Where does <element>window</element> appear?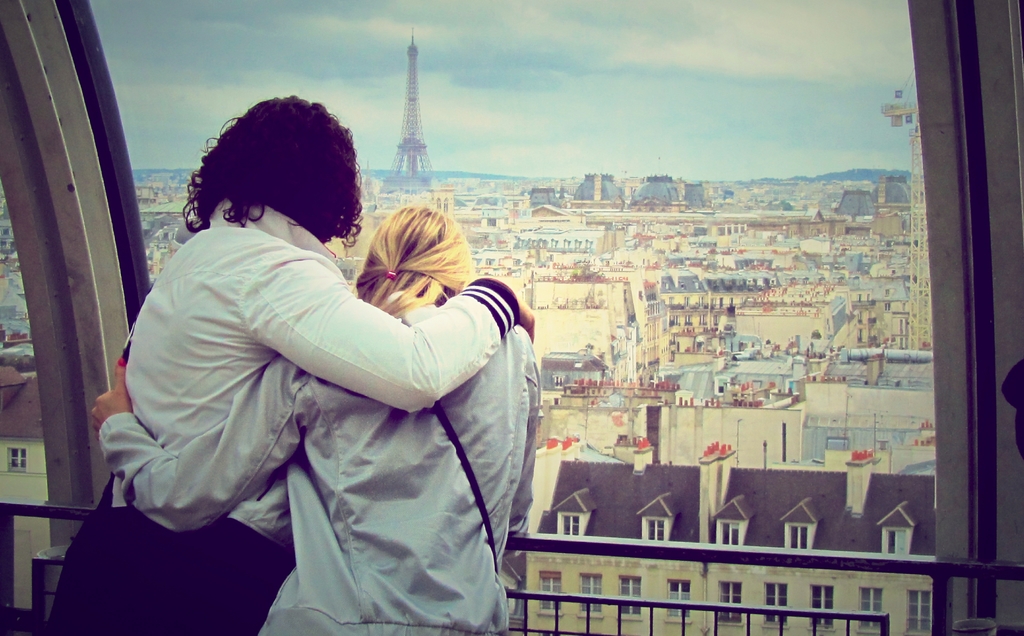
Appears at (782,498,826,550).
